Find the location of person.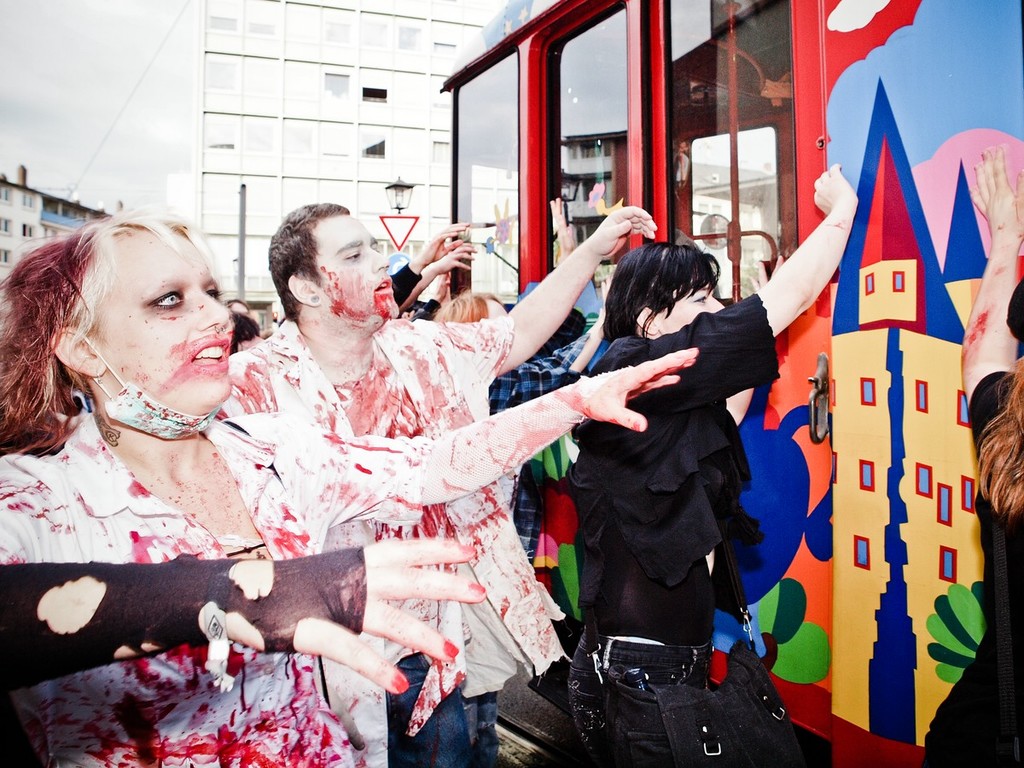
Location: x1=908 y1=143 x2=1023 y2=766.
